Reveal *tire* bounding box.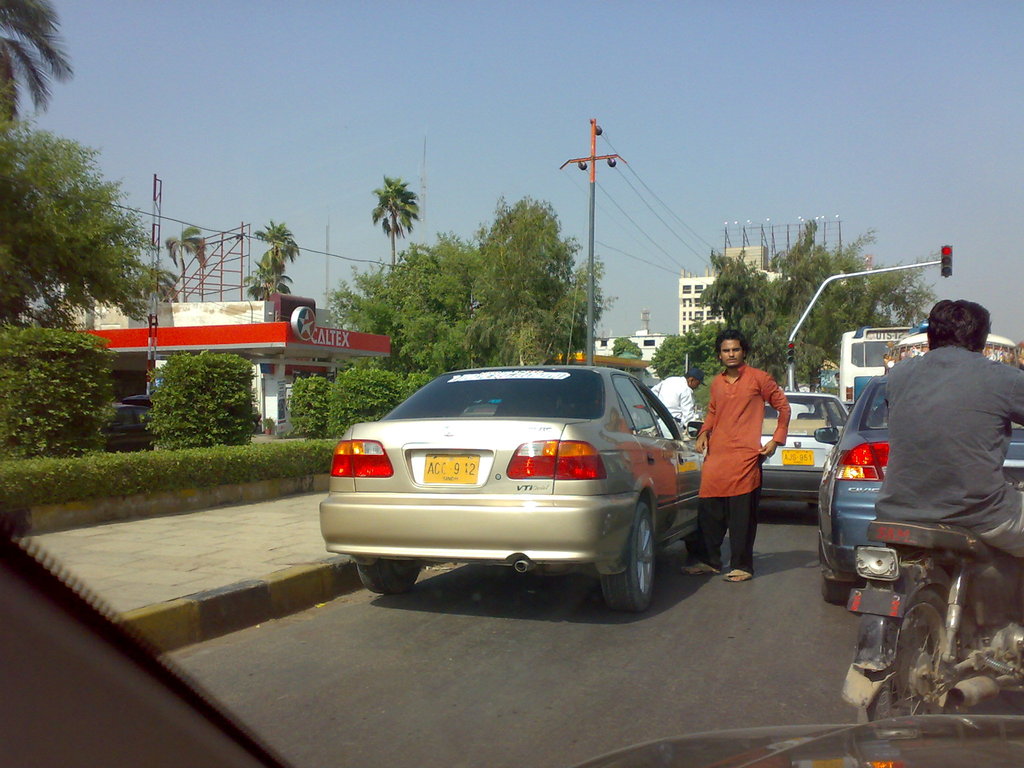
Revealed: region(356, 560, 425, 596).
